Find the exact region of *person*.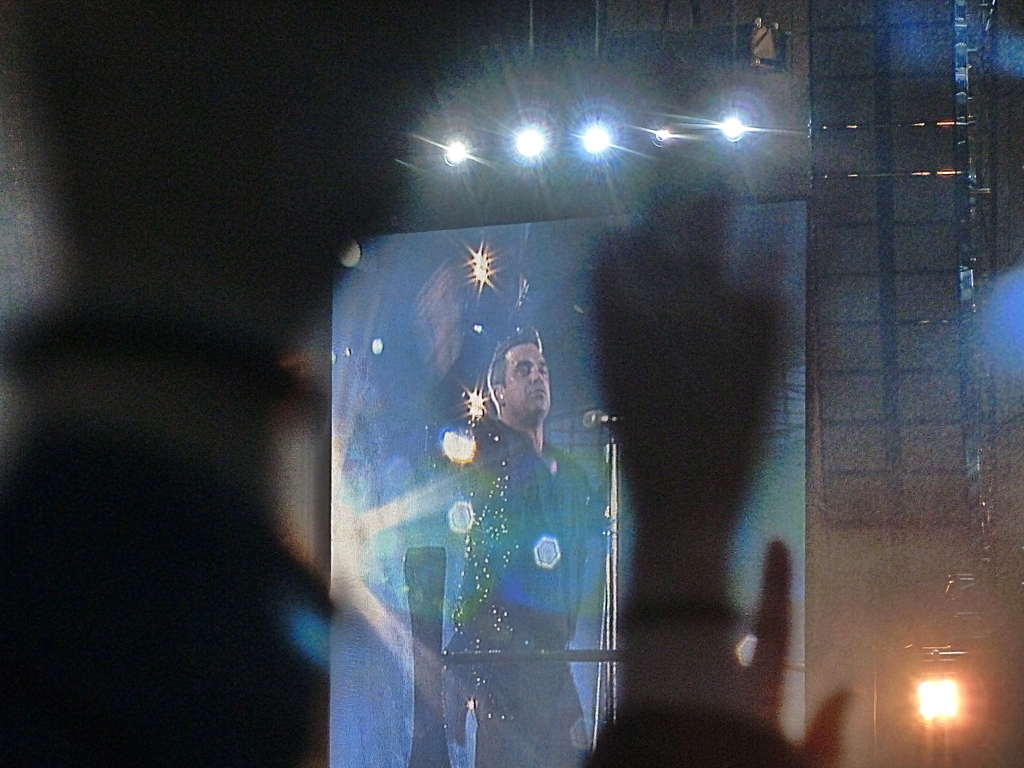
Exact region: (412,260,625,767).
